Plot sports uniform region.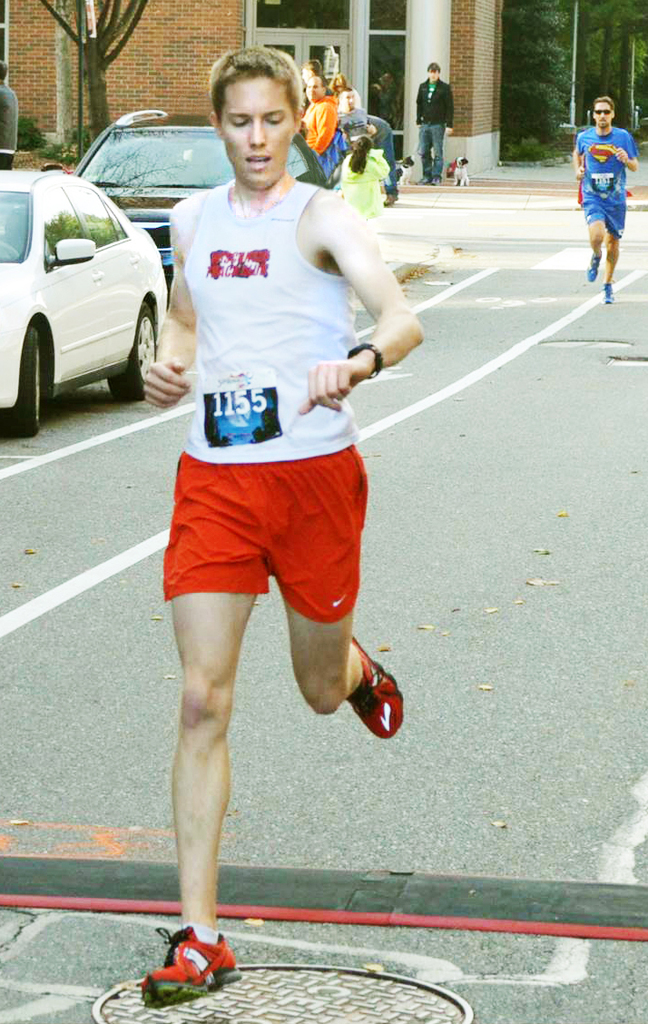
Plotted at select_region(125, 172, 417, 1016).
